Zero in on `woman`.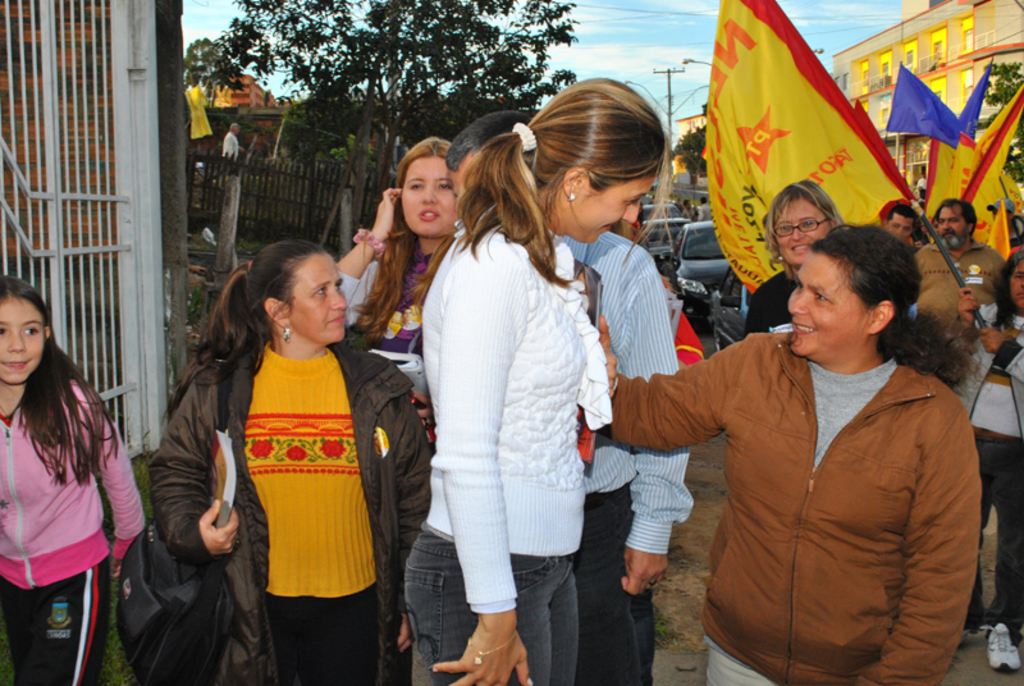
Zeroed in: <box>591,216,978,685</box>.
